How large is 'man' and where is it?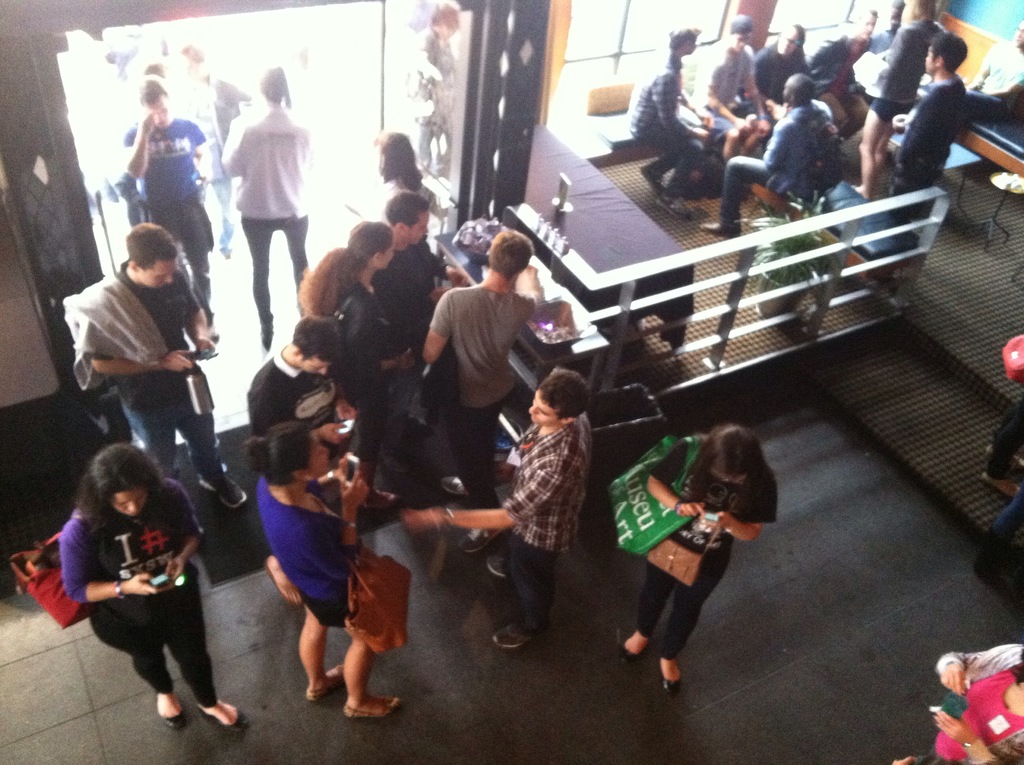
Bounding box: bbox(376, 188, 469, 471).
